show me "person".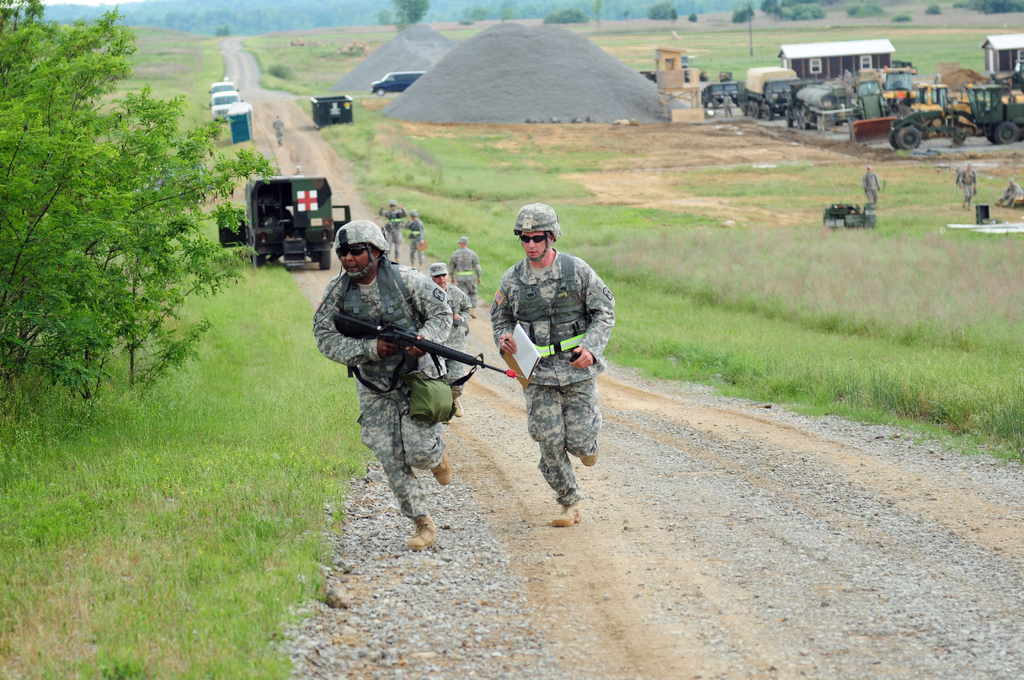
"person" is here: box(449, 234, 488, 324).
